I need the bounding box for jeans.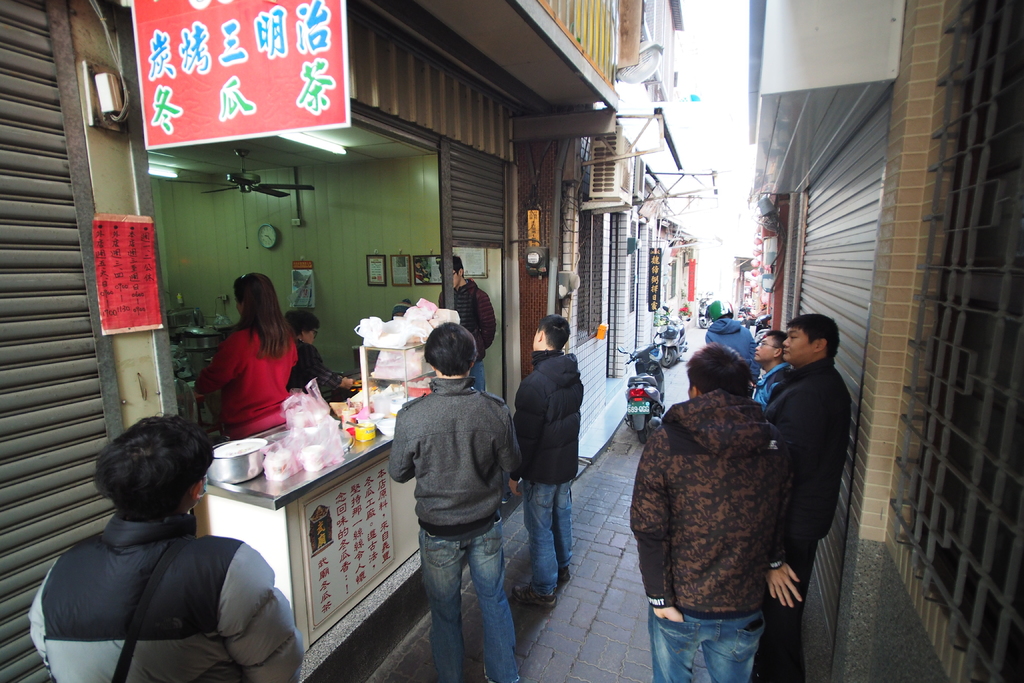
Here it is: bbox(419, 525, 520, 682).
